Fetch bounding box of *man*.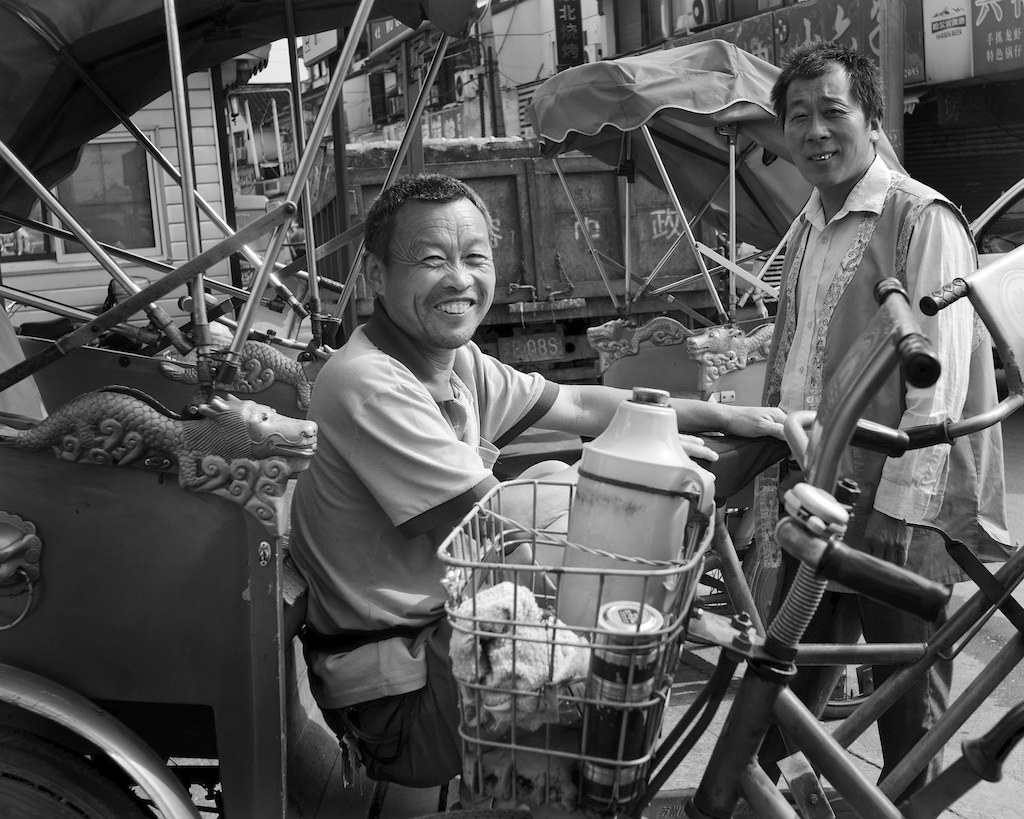
Bbox: 285/170/813/787.
